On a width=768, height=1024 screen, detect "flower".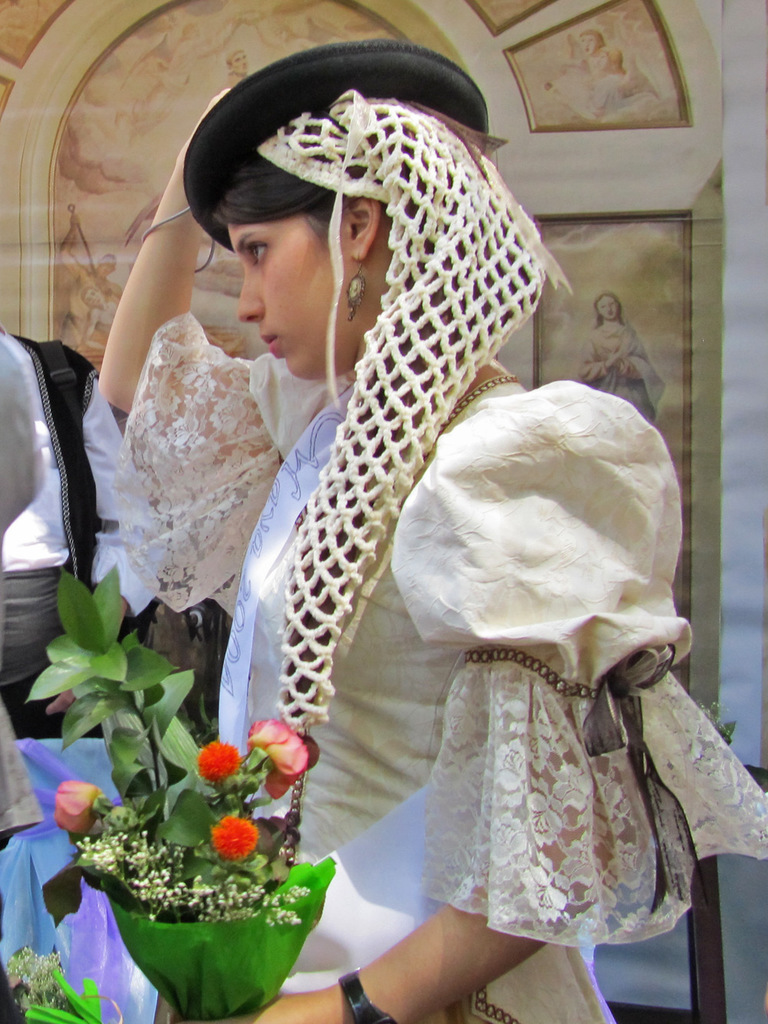
locate(208, 807, 256, 860).
